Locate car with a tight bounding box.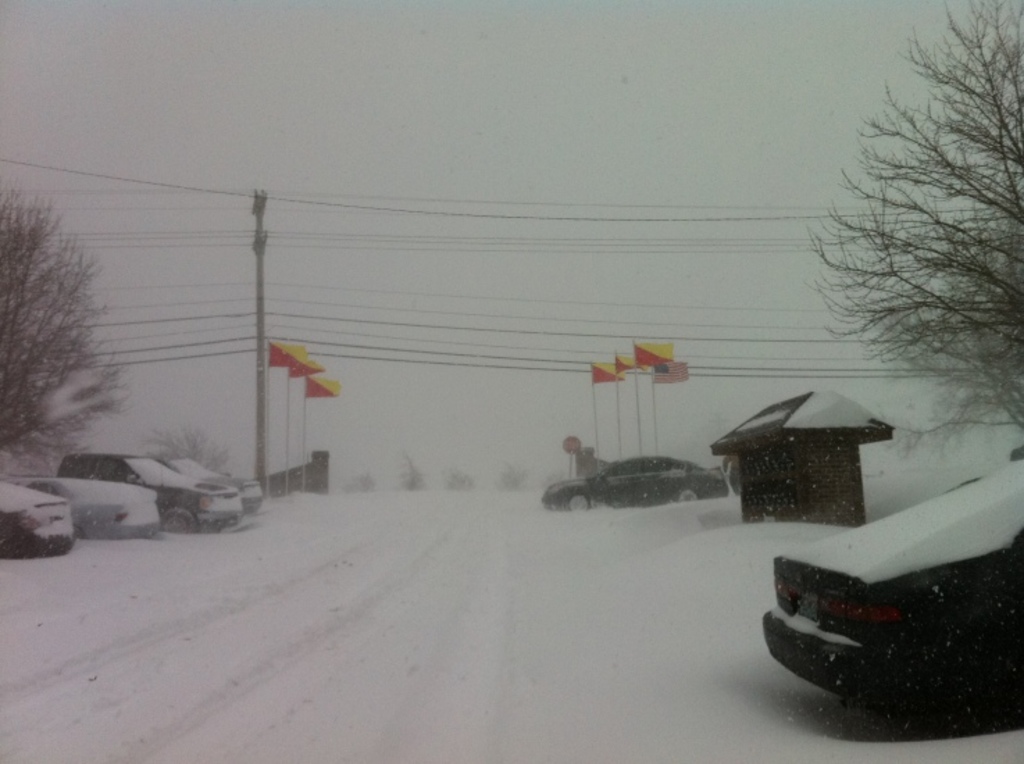
[546, 453, 729, 504].
